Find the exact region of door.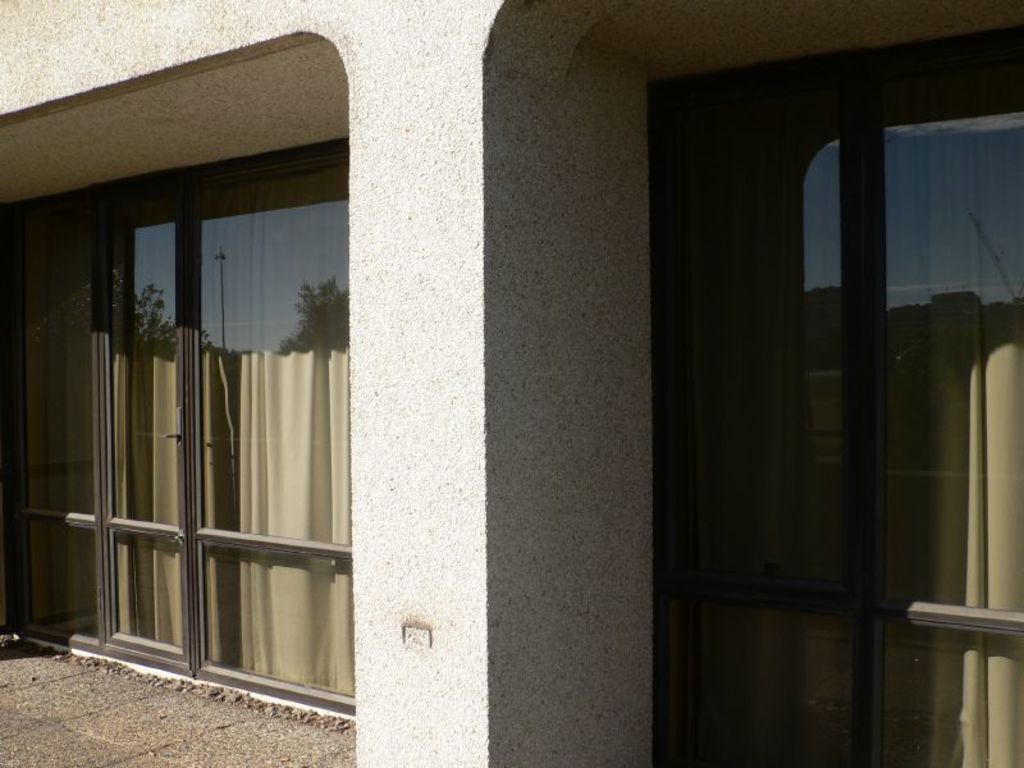
Exact region: <region>644, 36, 1015, 764</region>.
